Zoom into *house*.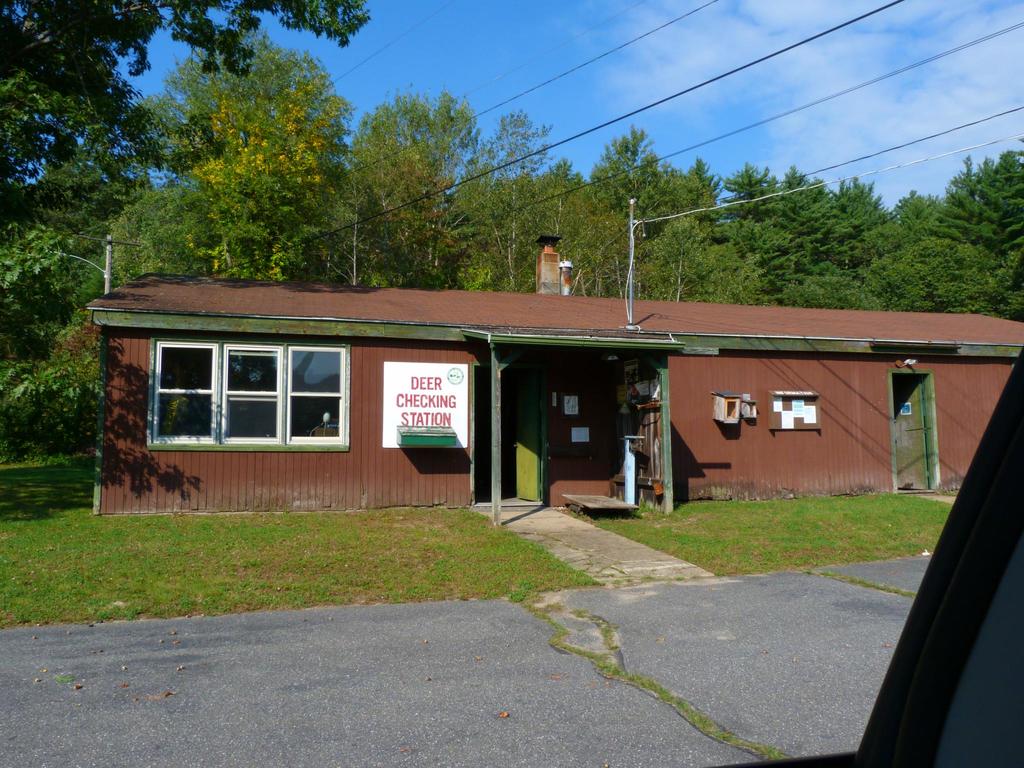
Zoom target: 117, 244, 968, 526.
